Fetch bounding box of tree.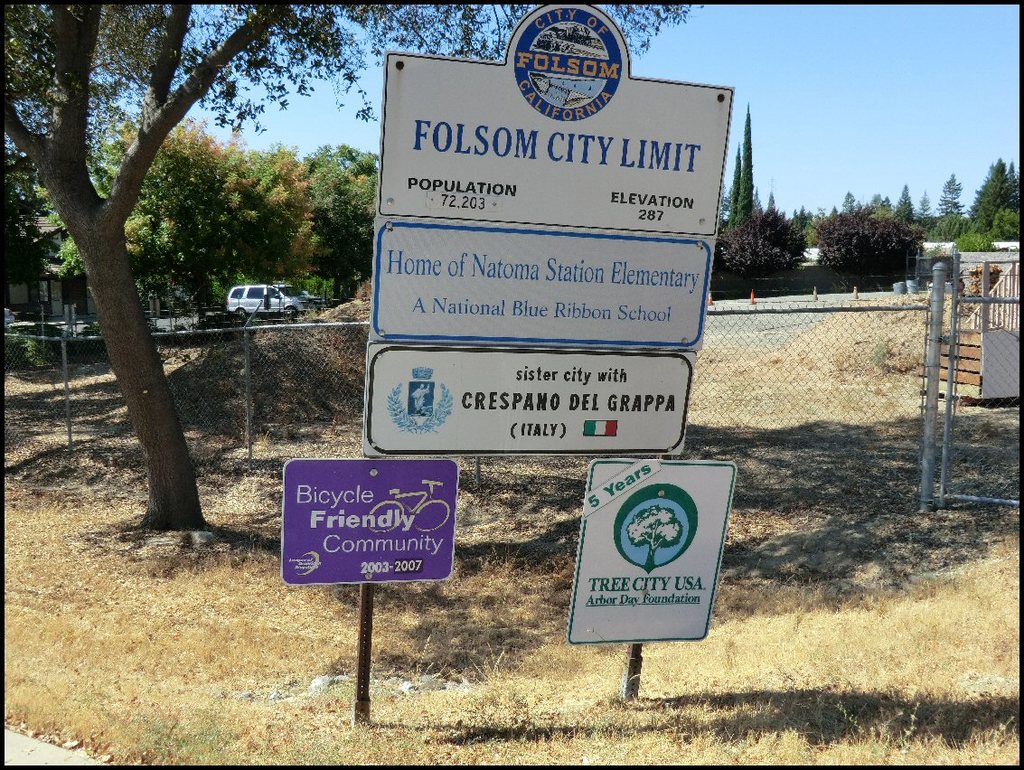
Bbox: (724, 138, 744, 229).
